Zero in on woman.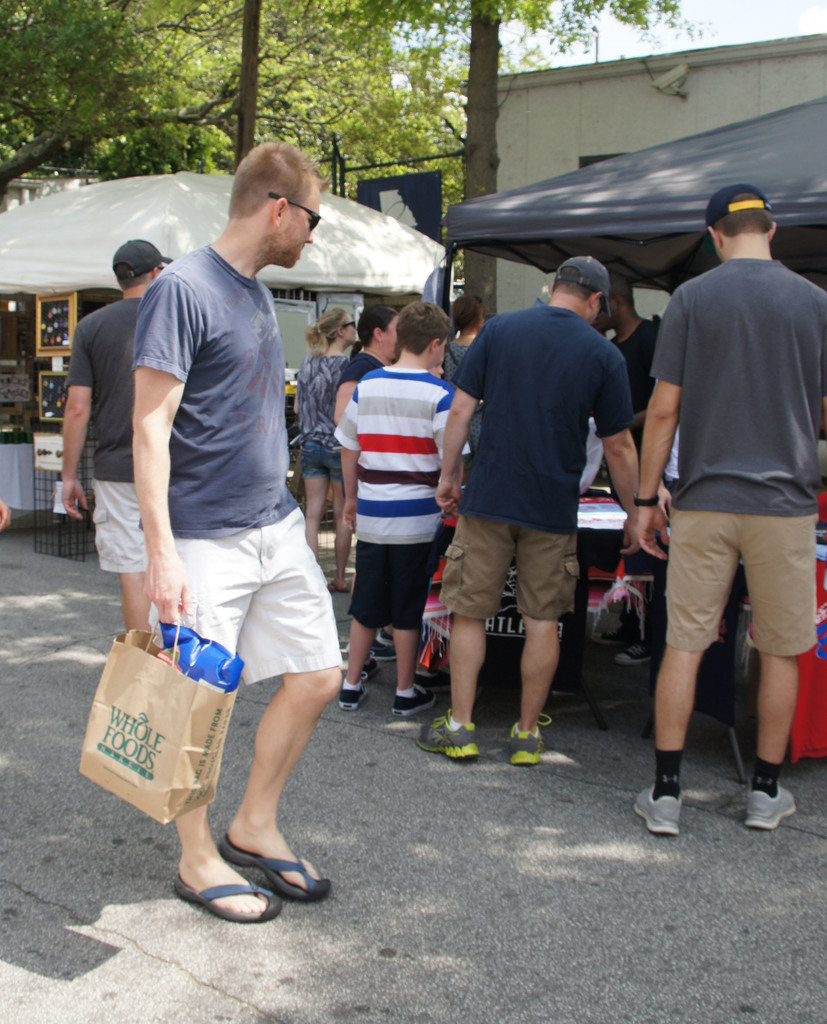
Zeroed in: locate(292, 307, 361, 595).
